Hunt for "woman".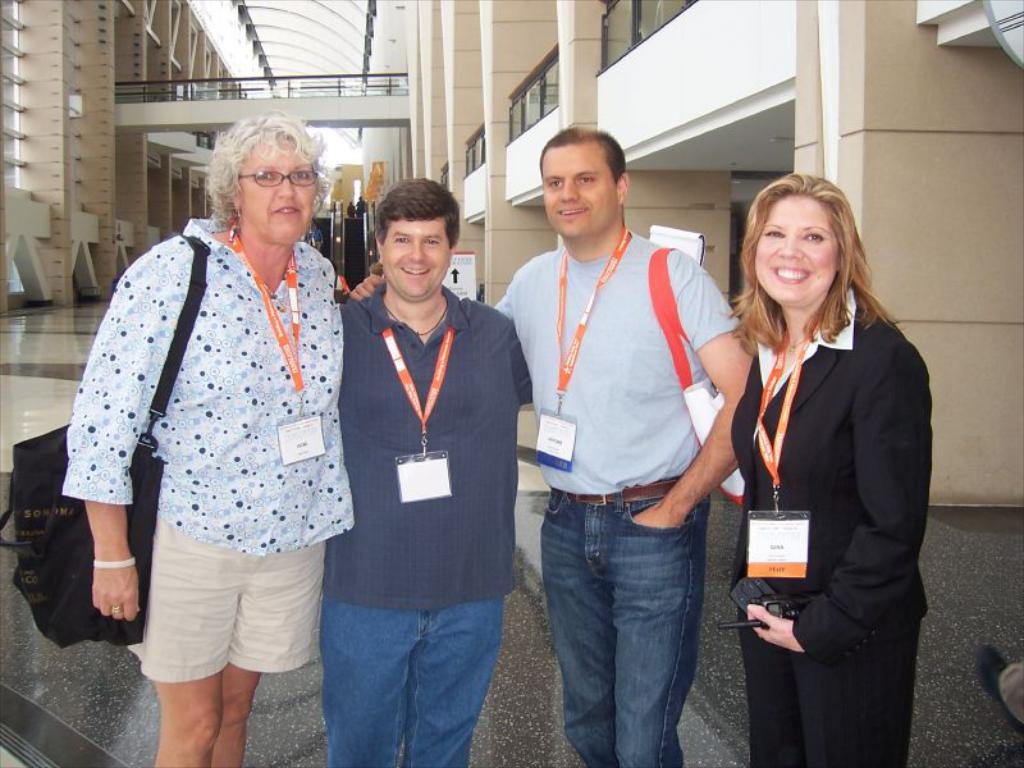
Hunted down at 705,152,929,764.
